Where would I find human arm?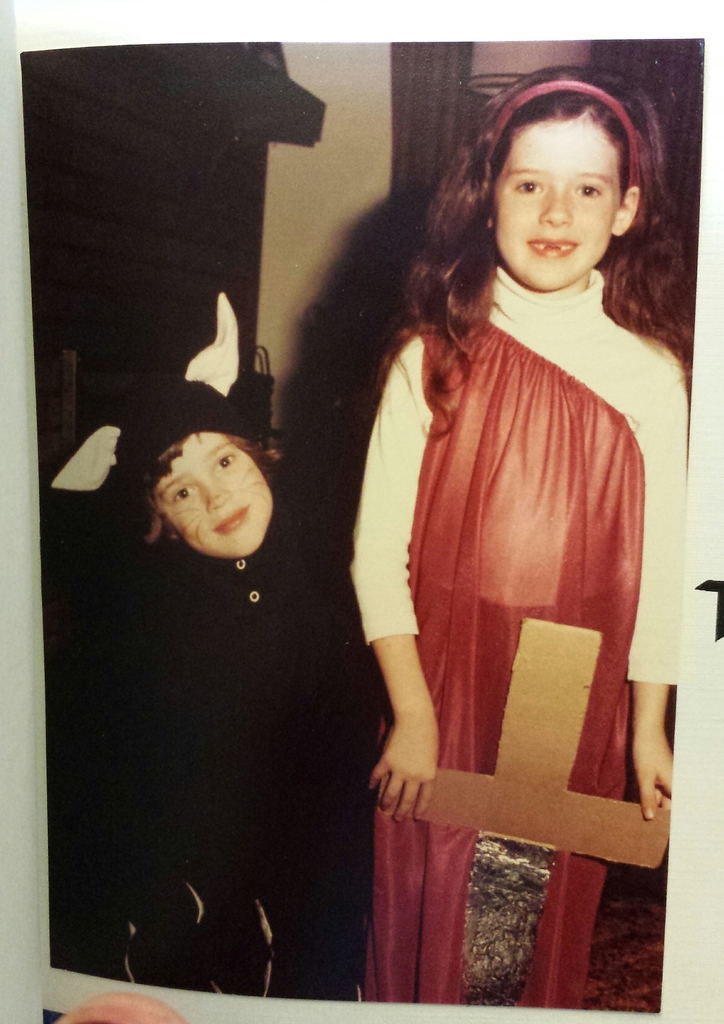
At 333 369 447 698.
